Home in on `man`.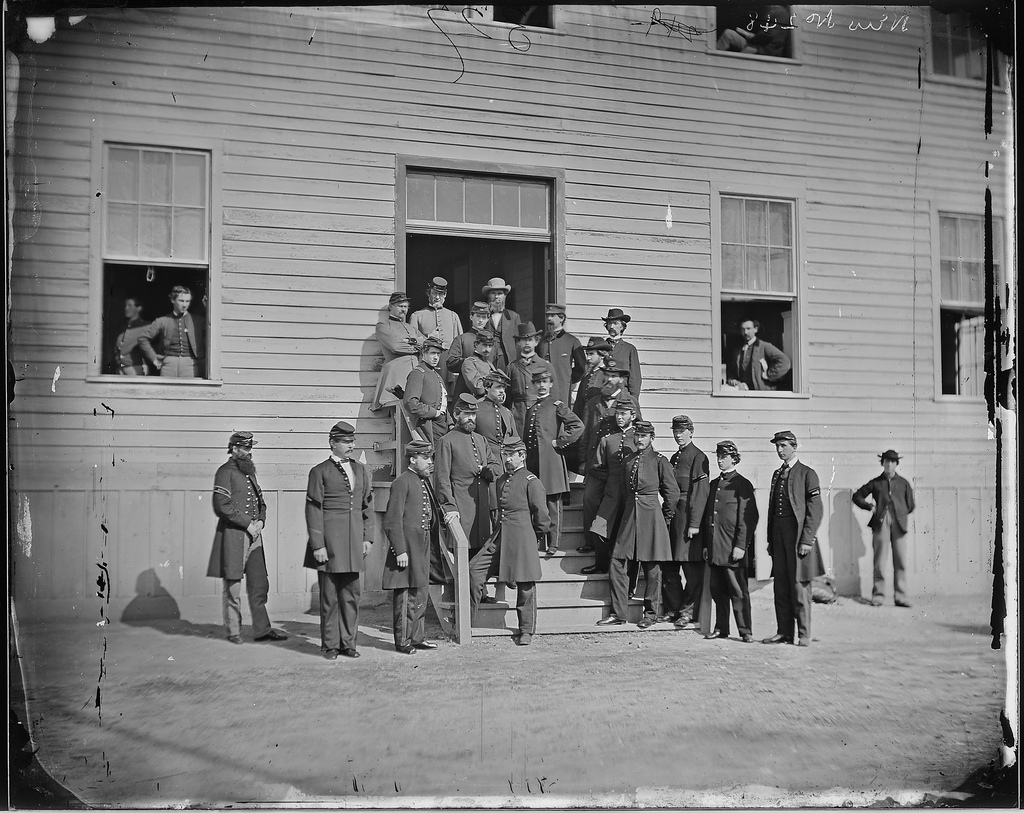
Homed in at [850,447,915,608].
